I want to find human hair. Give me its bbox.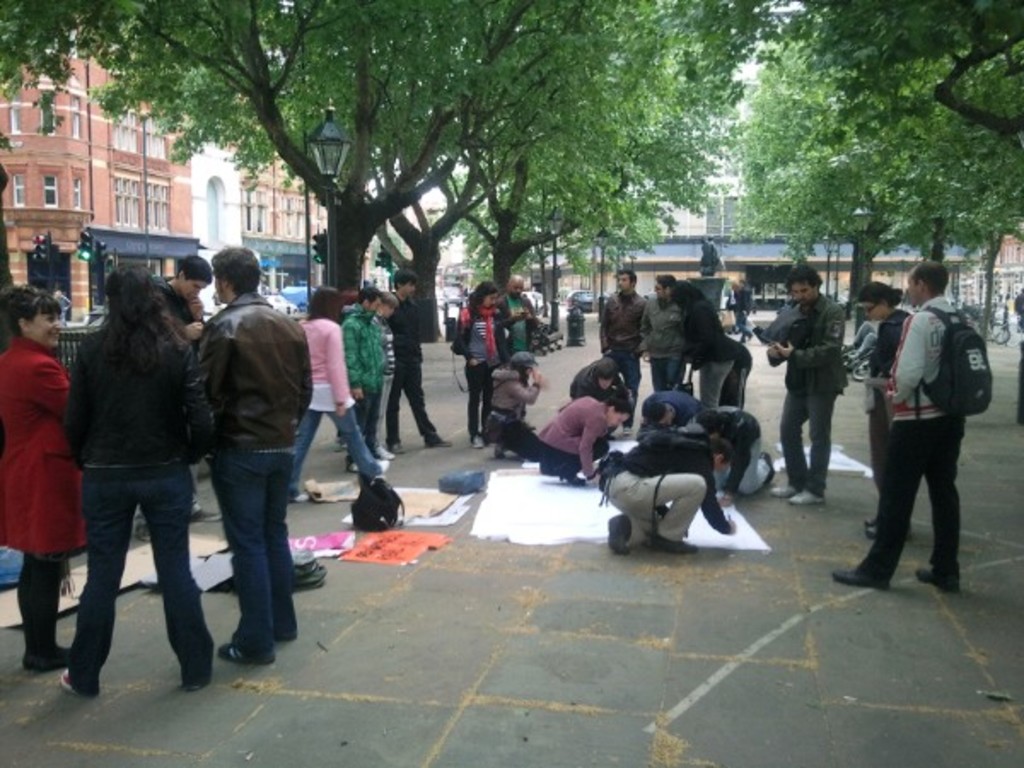
{"left": 398, "top": 270, "right": 416, "bottom": 285}.
